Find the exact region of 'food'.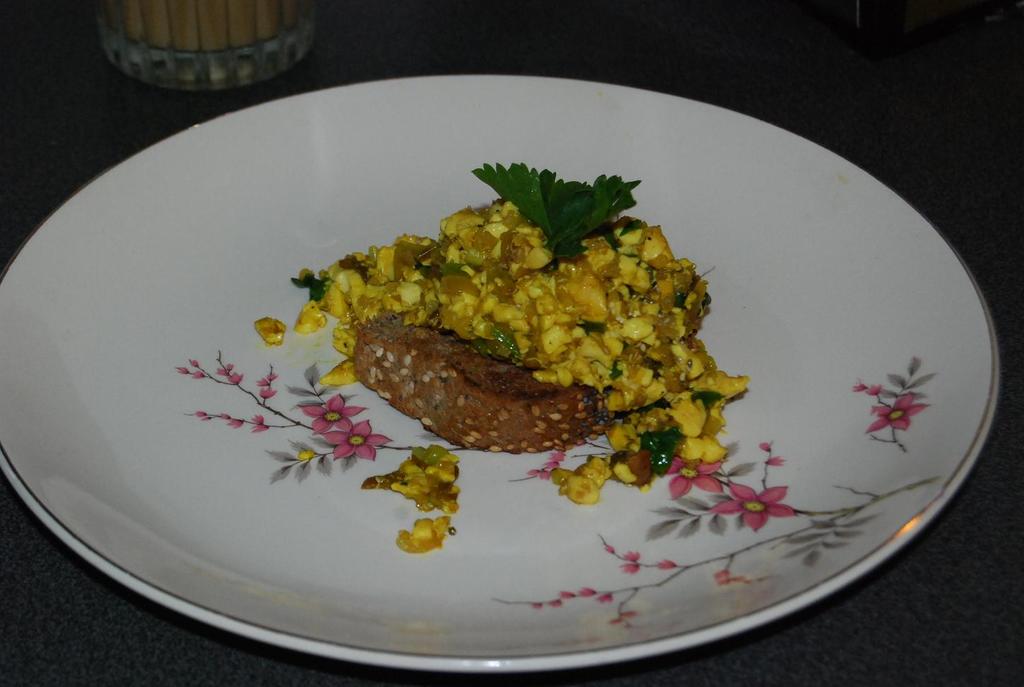
Exact region: rect(254, 317, 286, 348).
